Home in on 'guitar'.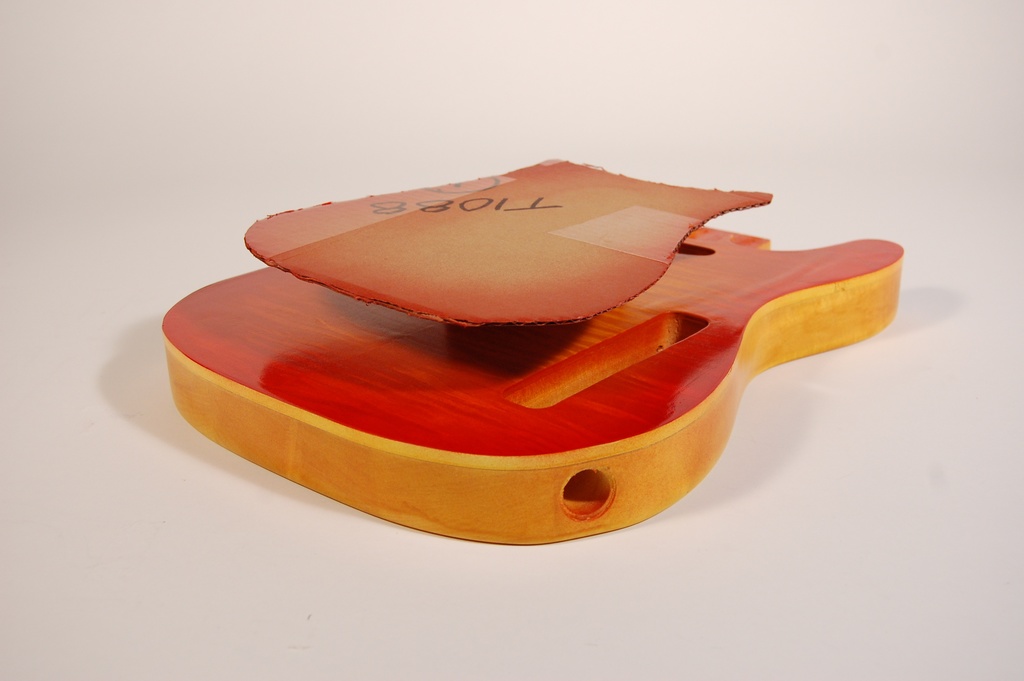
Homed in at {"x1": 150, "y1": 155, "x2": 899, "y2": 556}.
